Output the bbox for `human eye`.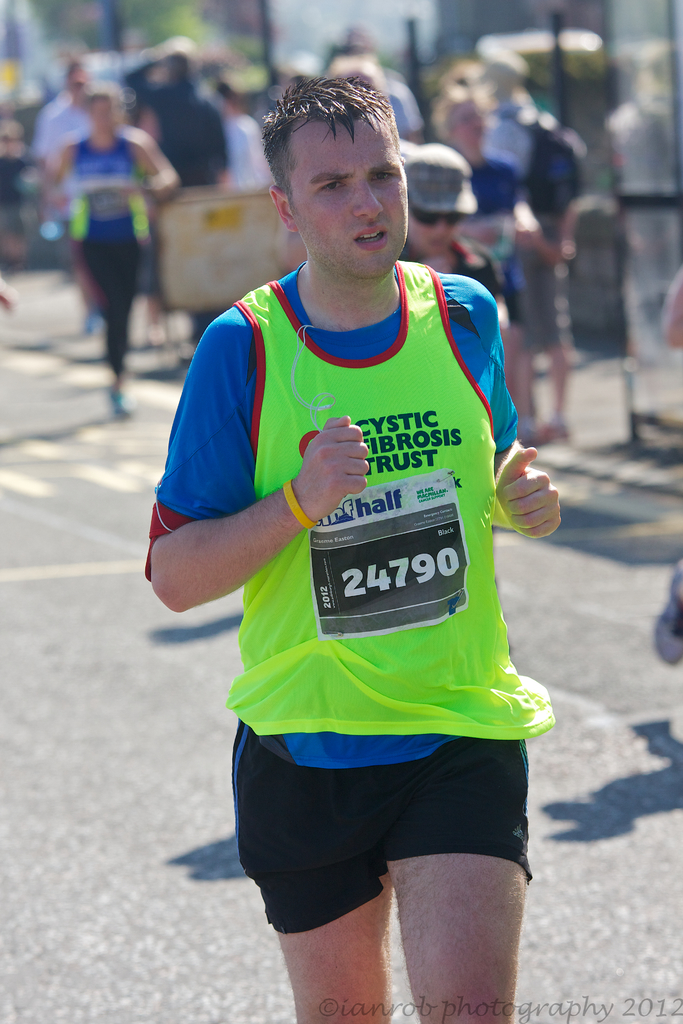
locate(372, 171, 393, 179).
